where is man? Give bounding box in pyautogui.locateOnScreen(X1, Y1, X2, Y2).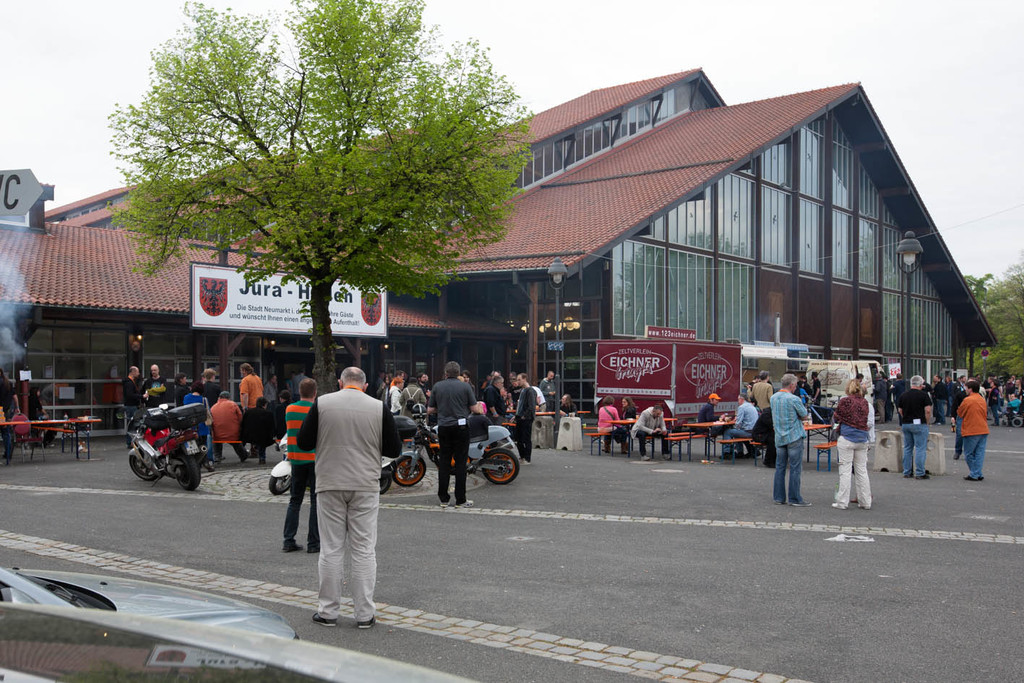
pyautogui.locateOnScreen(869, 372, 888, 422).
